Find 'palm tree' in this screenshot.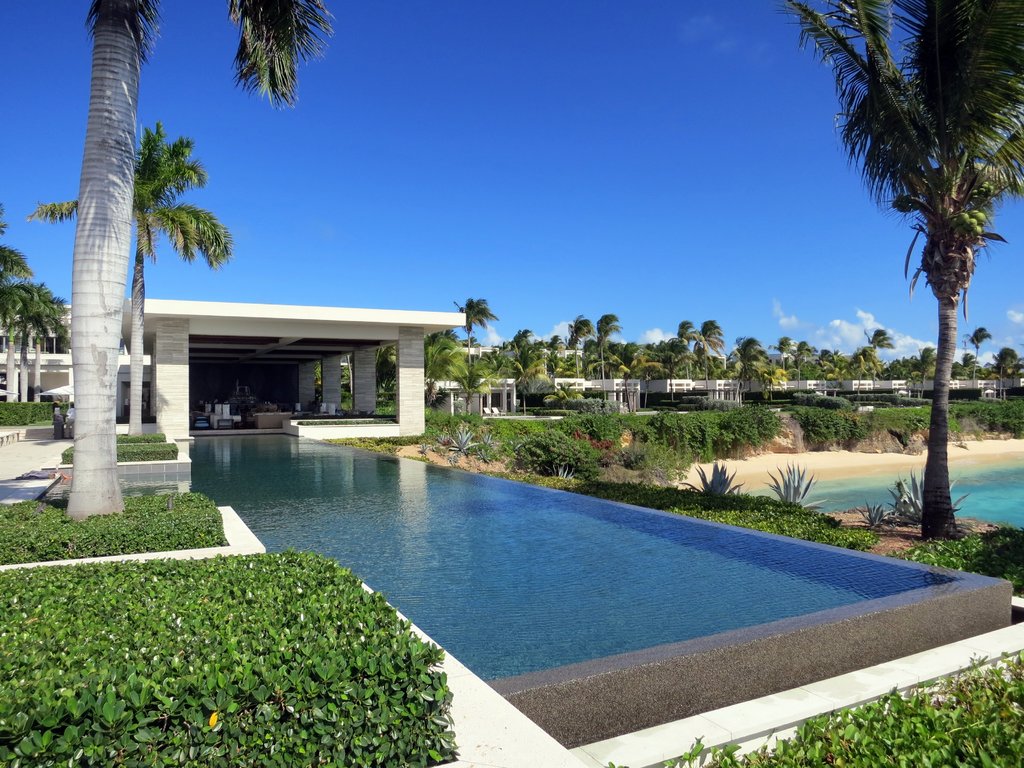
The bounding box for 'palm tree' is (left=689, top=319, right=715, bottom=381).
